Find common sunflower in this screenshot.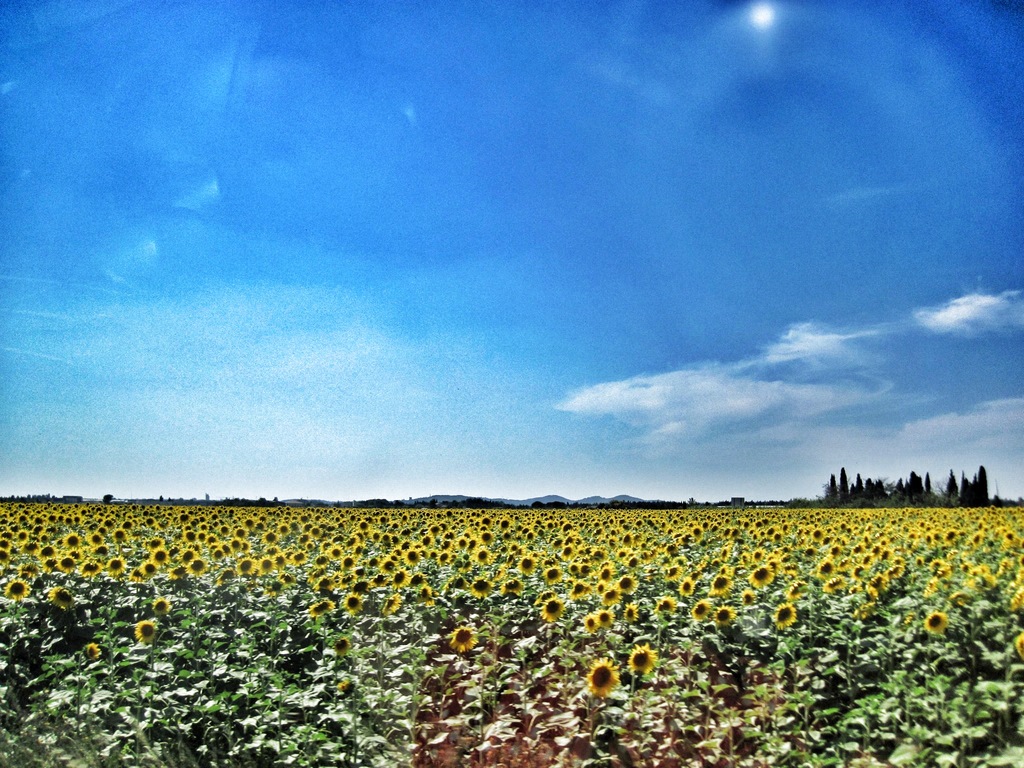
The bounding box for common sunflower is BBox(50, 582, 77, 613).
